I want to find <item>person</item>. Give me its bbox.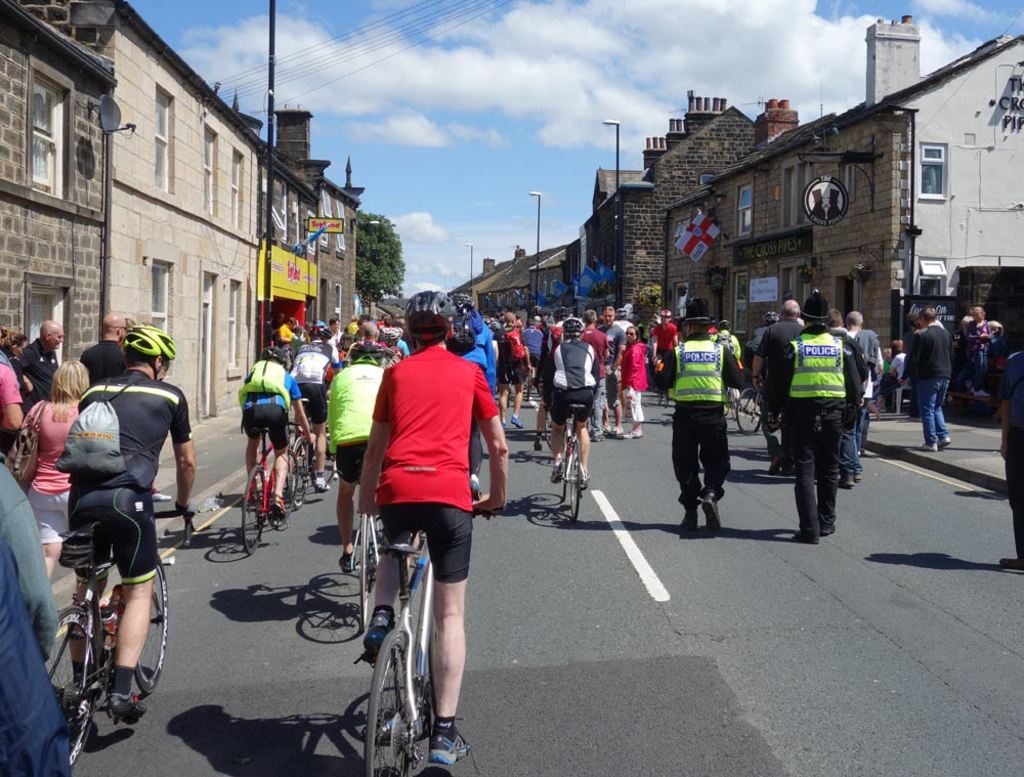
bbox(11, 313, 60, 415).
